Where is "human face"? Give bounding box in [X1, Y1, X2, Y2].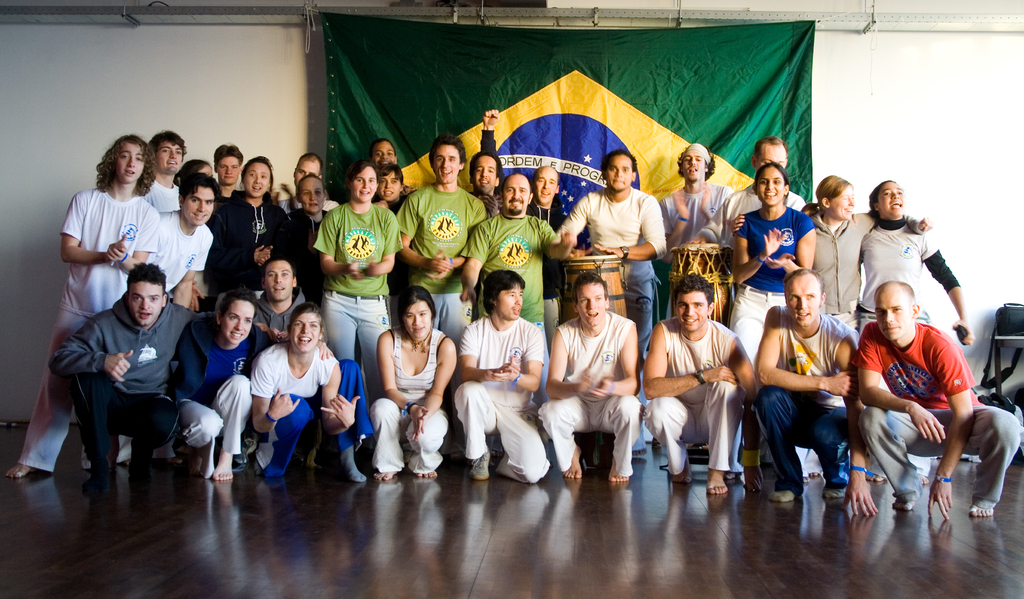
[355, 167, 378, 201].
